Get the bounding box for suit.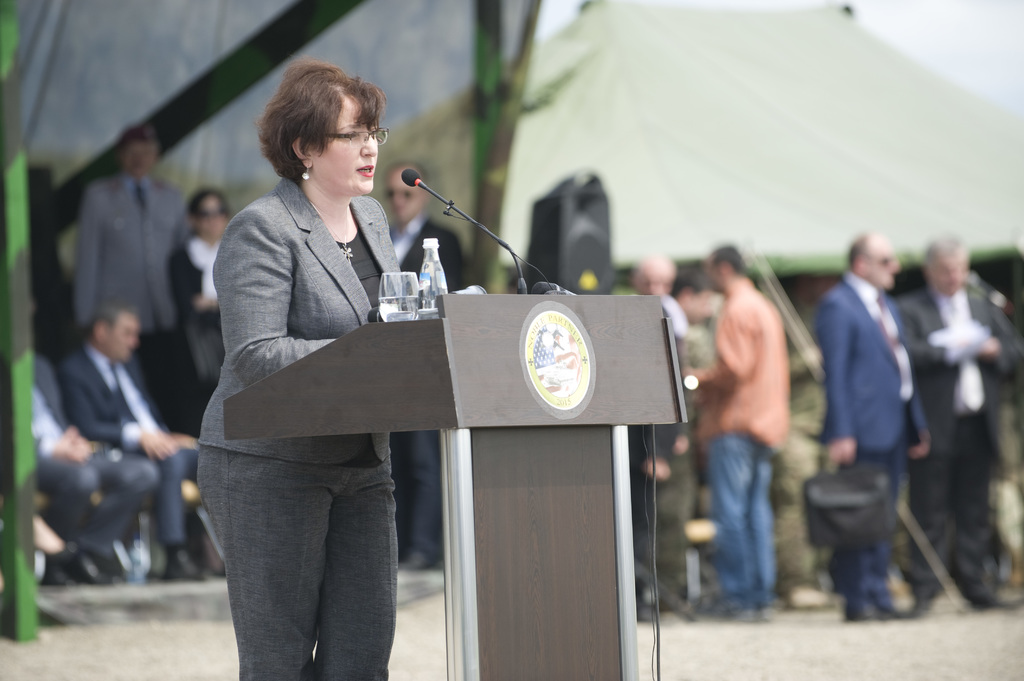
left=79, top=175, right=200, bottom=342.
